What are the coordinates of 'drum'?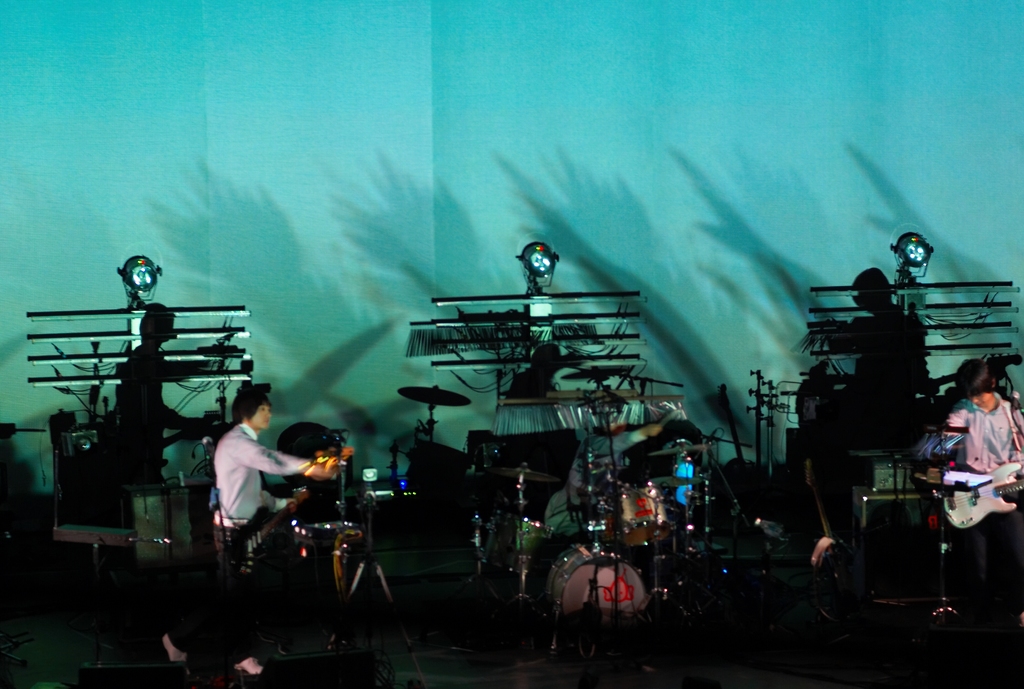
476,516,557,585.
